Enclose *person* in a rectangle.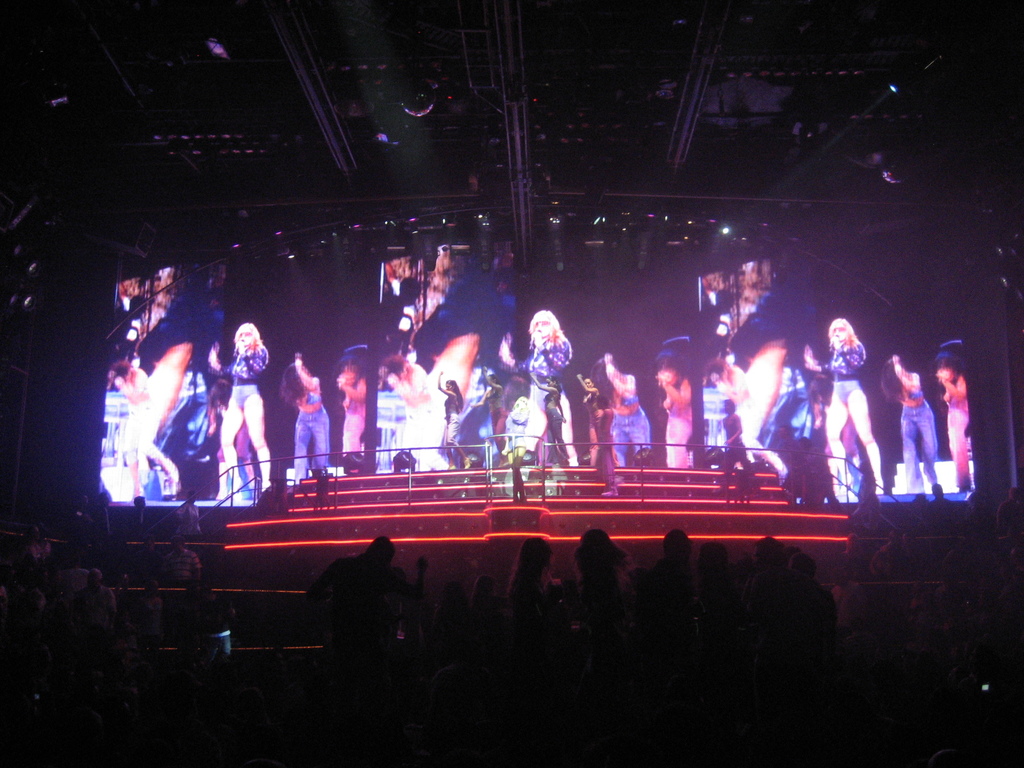
(x1=590, y1=394, x2=626, y2=495).
